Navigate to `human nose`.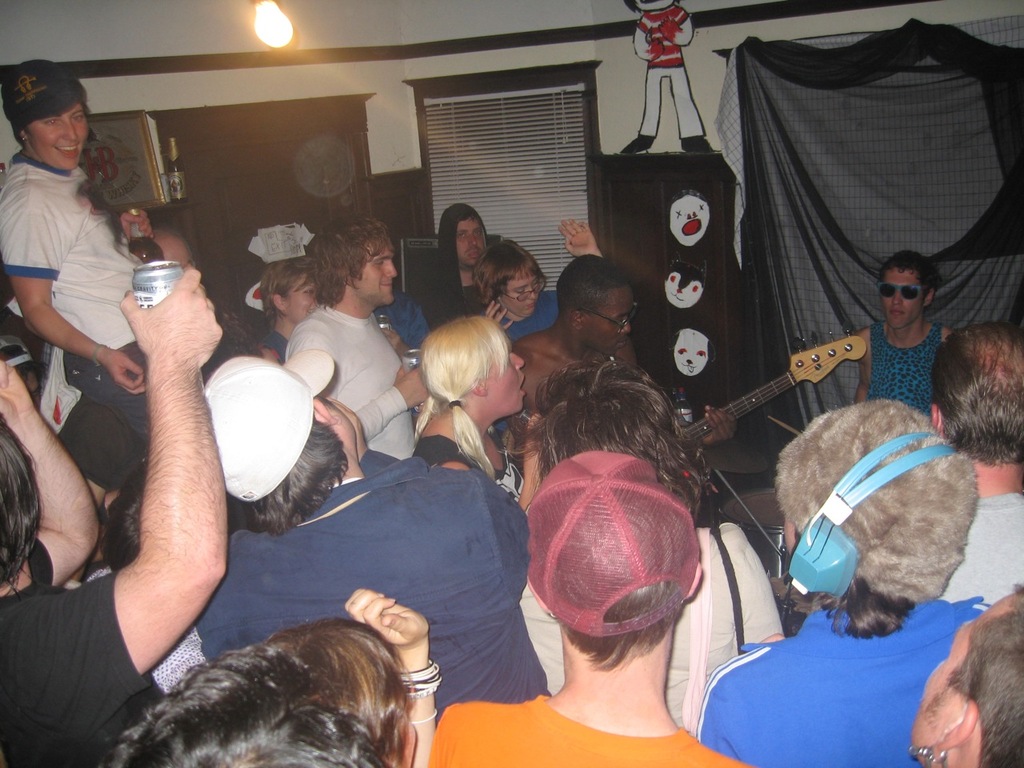
Navigation target: bbox=(894, 290, 904, 306).
